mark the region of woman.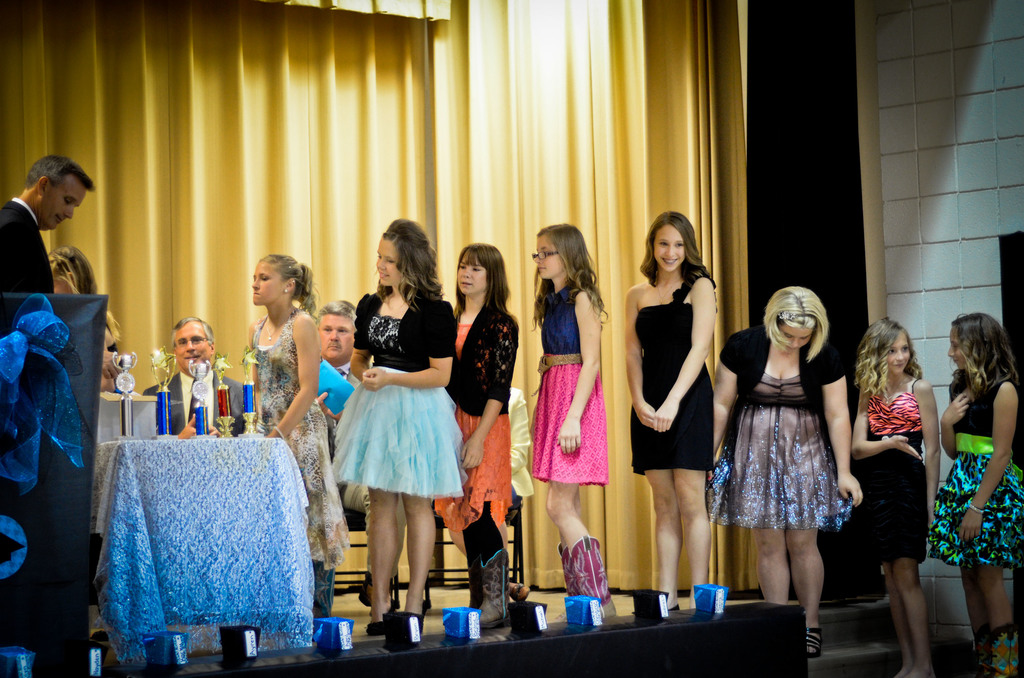
Region: x1=47, y1=244, x2=121, y2=394.
